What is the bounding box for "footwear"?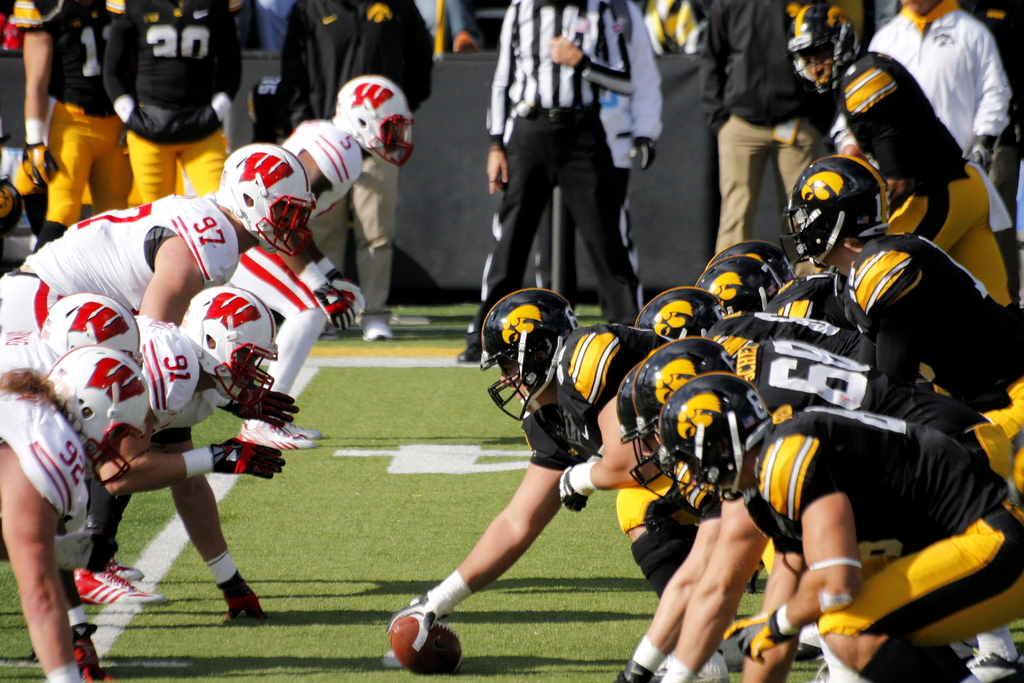
crop(111, 563, 147, 585).
